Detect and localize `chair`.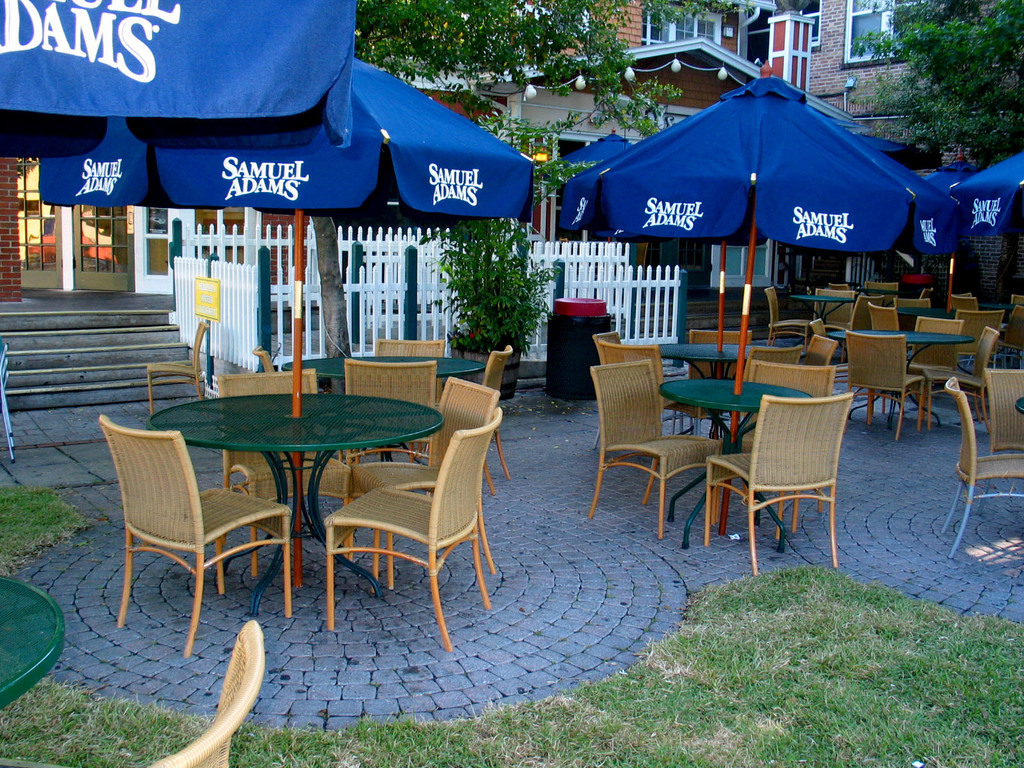
Localized at left=863, top=279, right=898, bottom=295.
